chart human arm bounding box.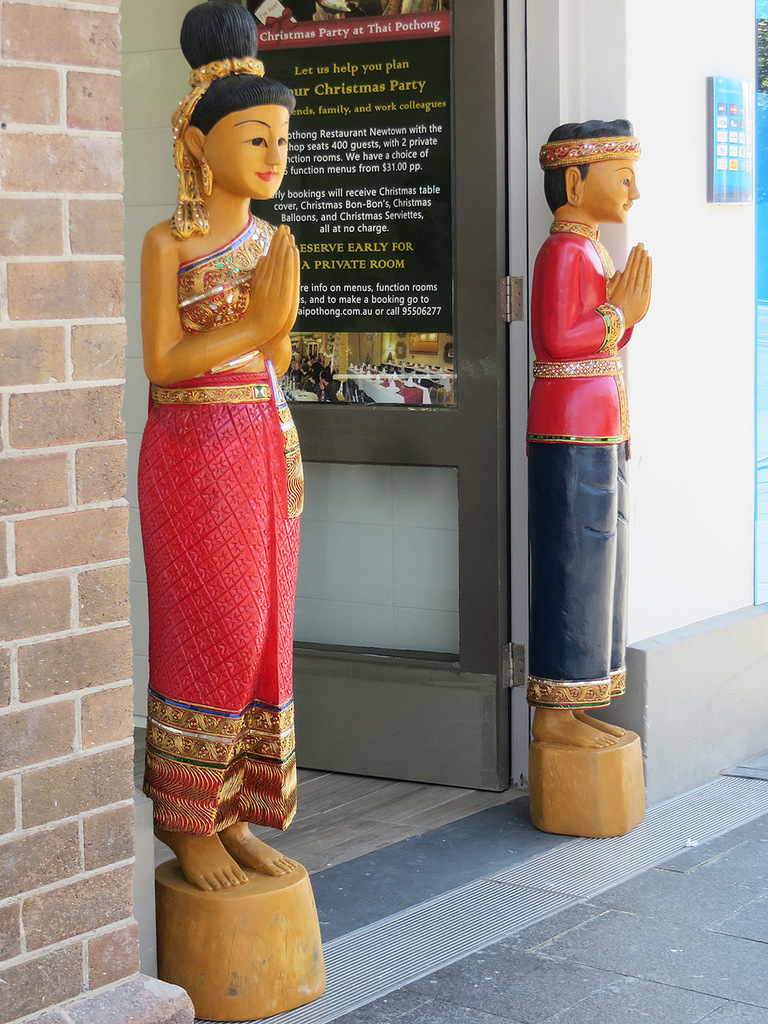
Charted: 271,258,302,378.
